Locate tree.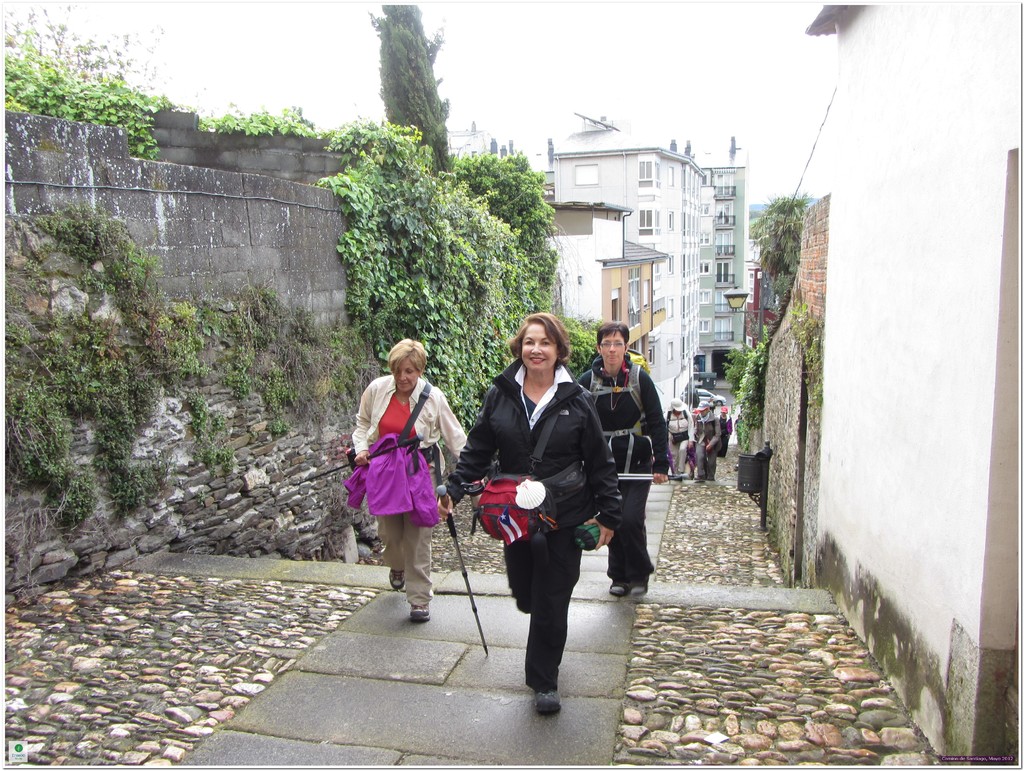
Bounding box: (365,0,456,175).
